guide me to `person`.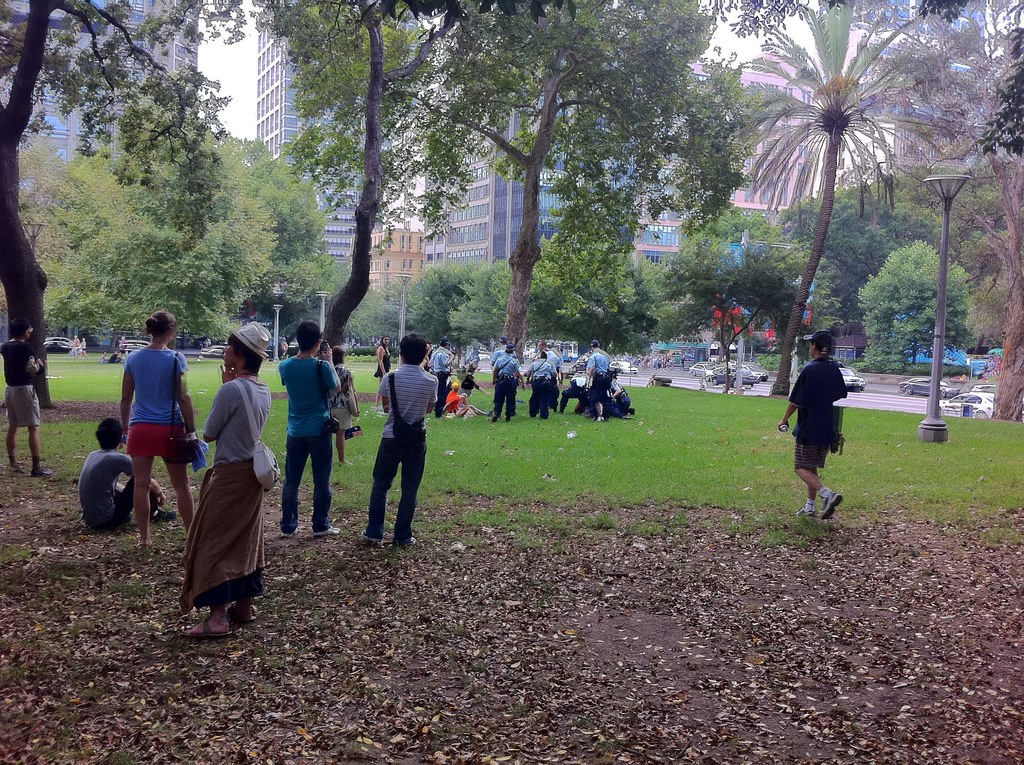
Guidance: [left=361, top=335, right=438, bottom=542].
